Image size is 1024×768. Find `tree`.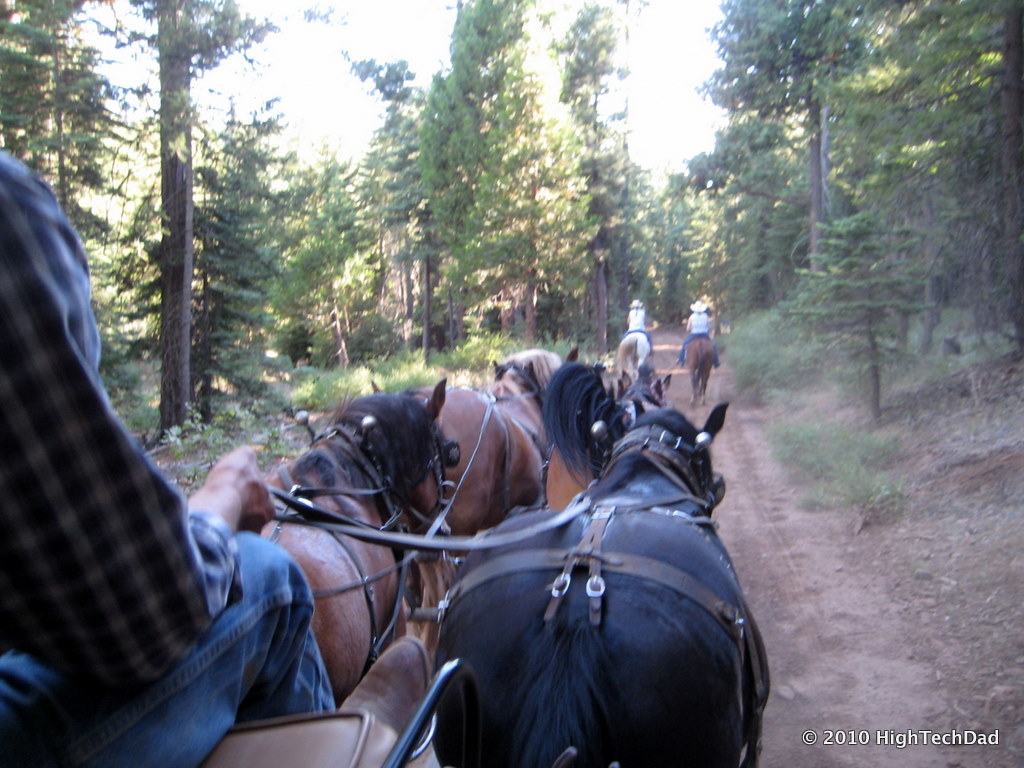
155/0/195/439.
